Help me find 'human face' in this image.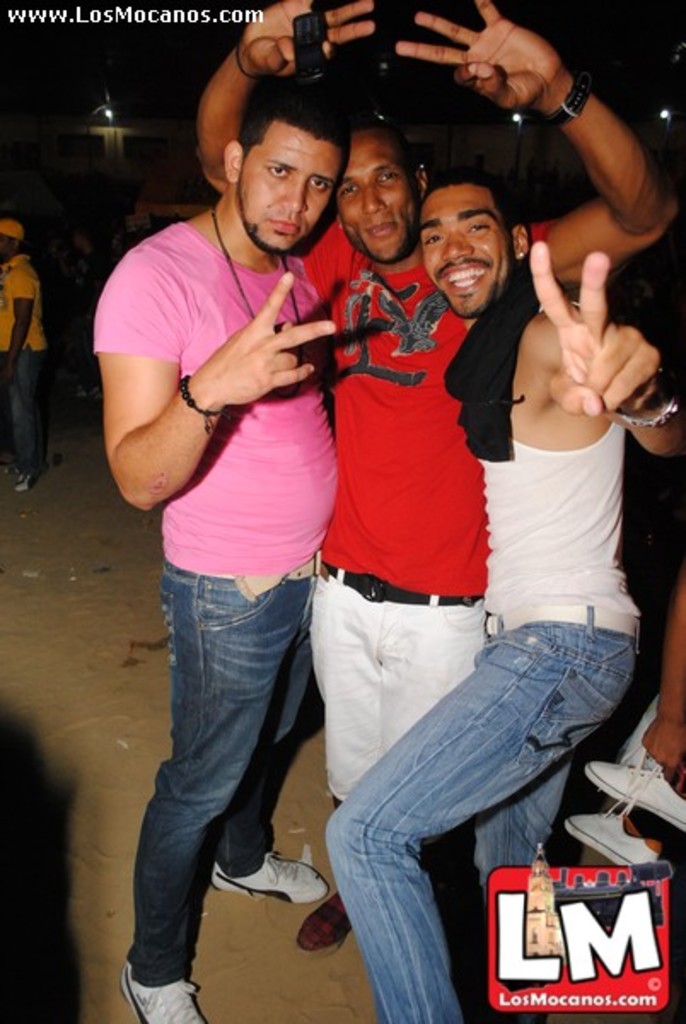
Found it: 334,130,416,265.
